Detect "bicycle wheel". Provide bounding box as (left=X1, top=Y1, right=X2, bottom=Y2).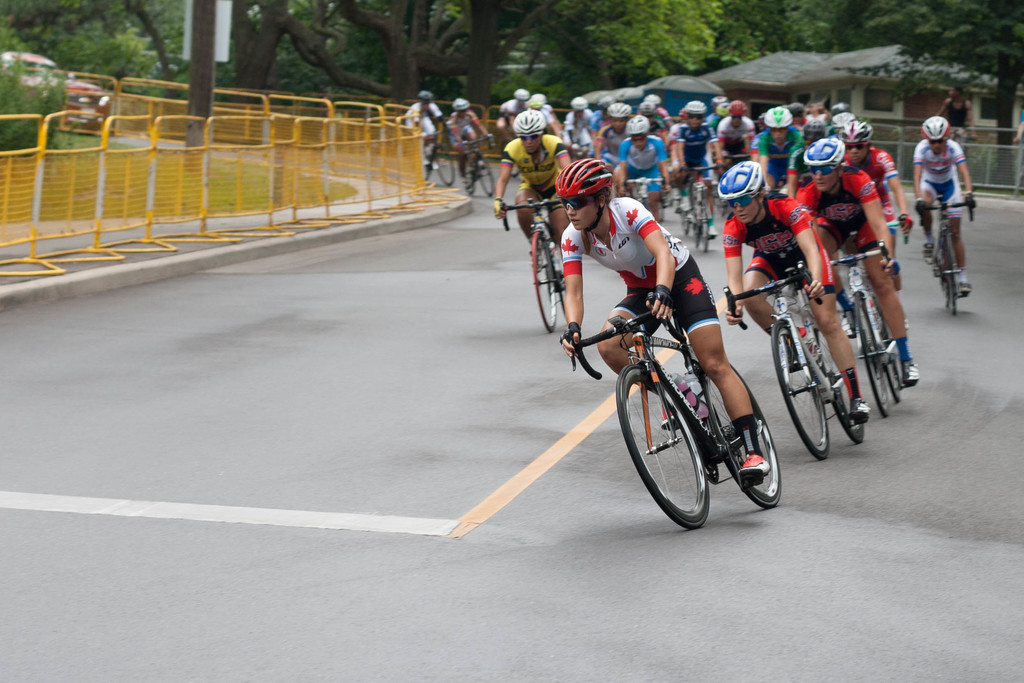
(left=459, top=163, right=475, bottom=195).
